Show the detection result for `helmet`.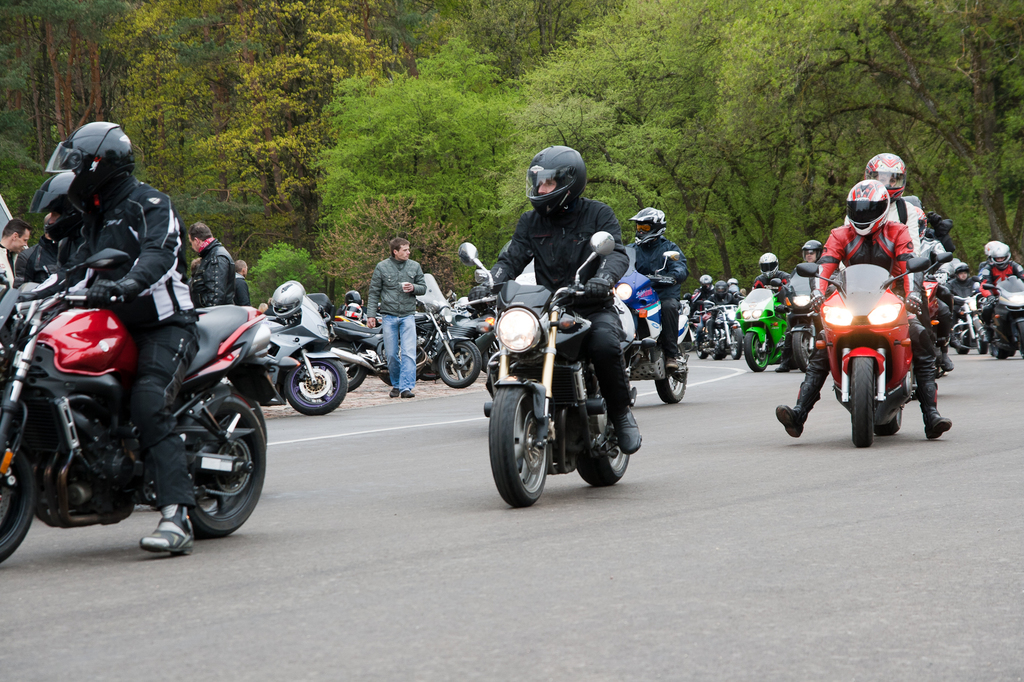
pyautogui.locateOnScreen(263, 281, 322, 321).
